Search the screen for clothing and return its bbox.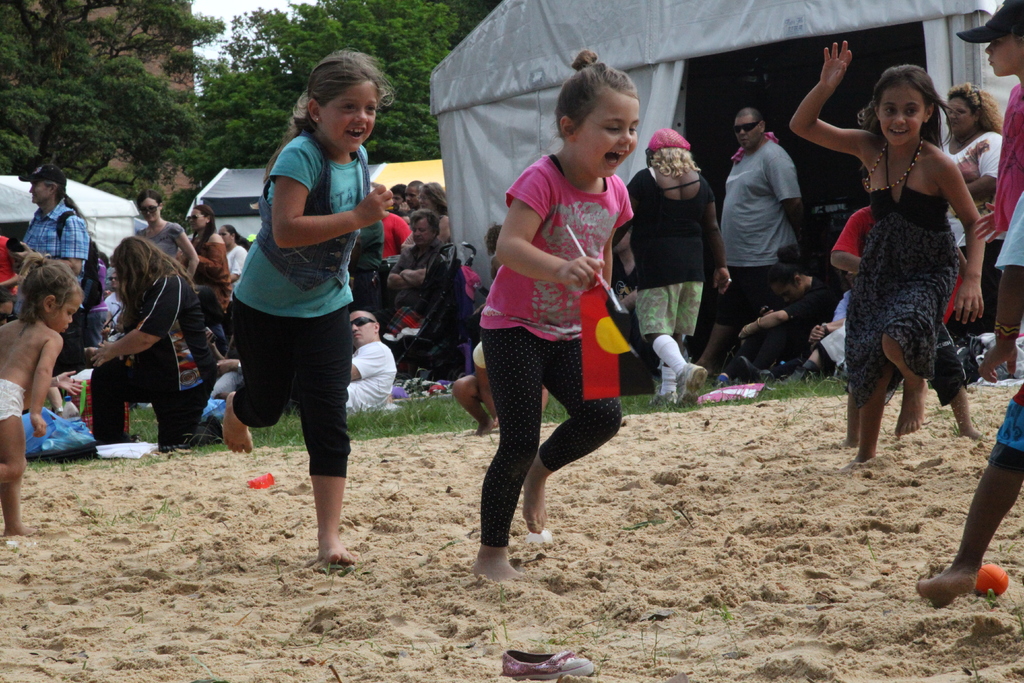
Found: left=627, top=163, right=724, bottom=292.
